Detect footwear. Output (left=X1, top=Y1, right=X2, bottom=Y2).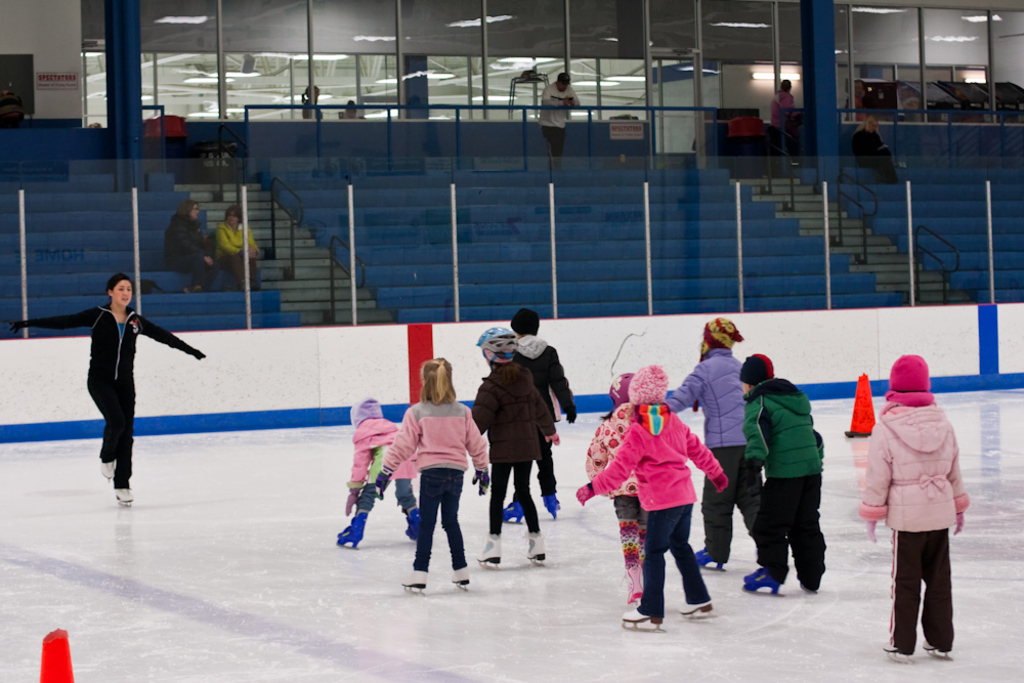
(left=624, top=565, right=648, bottom=605).
